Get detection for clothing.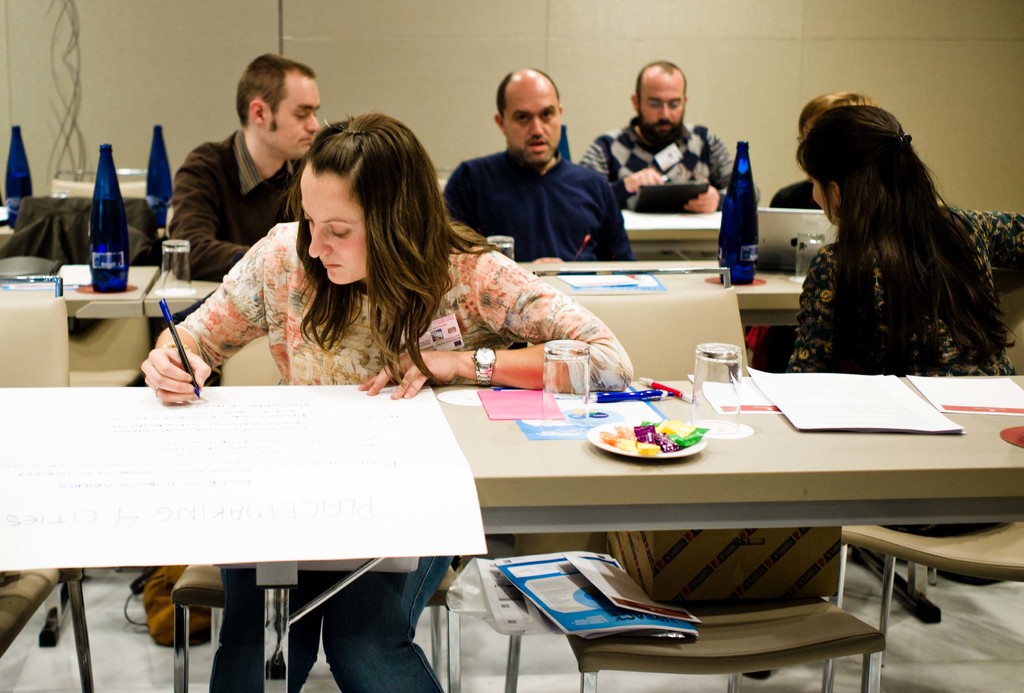
Detection: bbox=(170, 126, 303, 284).
